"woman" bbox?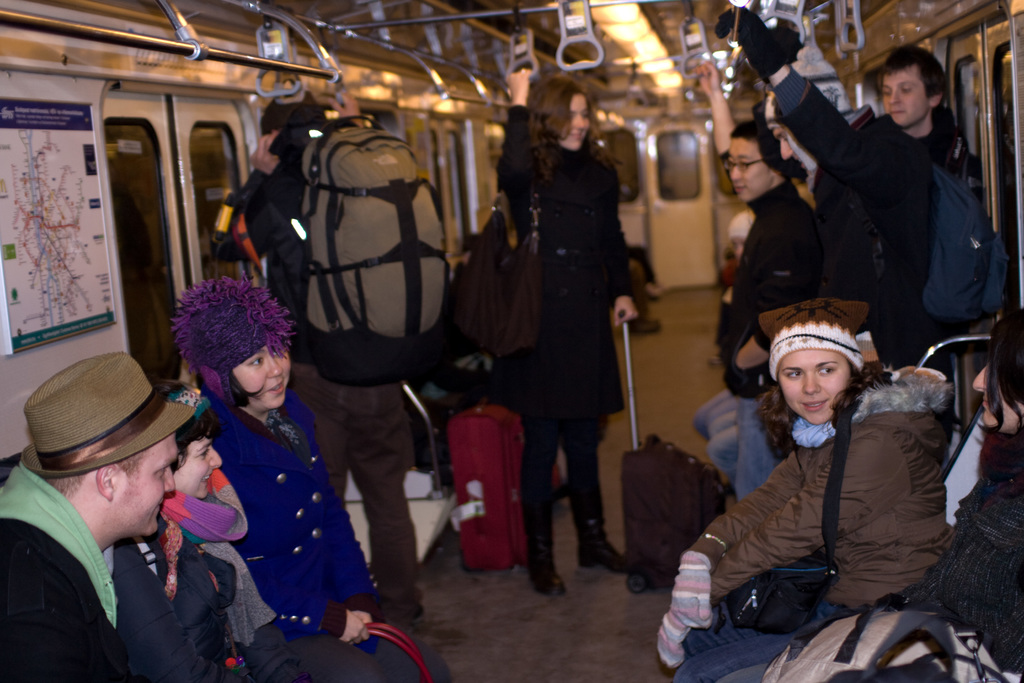
{"x1": 178, "y1": 278, "x2": 458, "y2": 682}
